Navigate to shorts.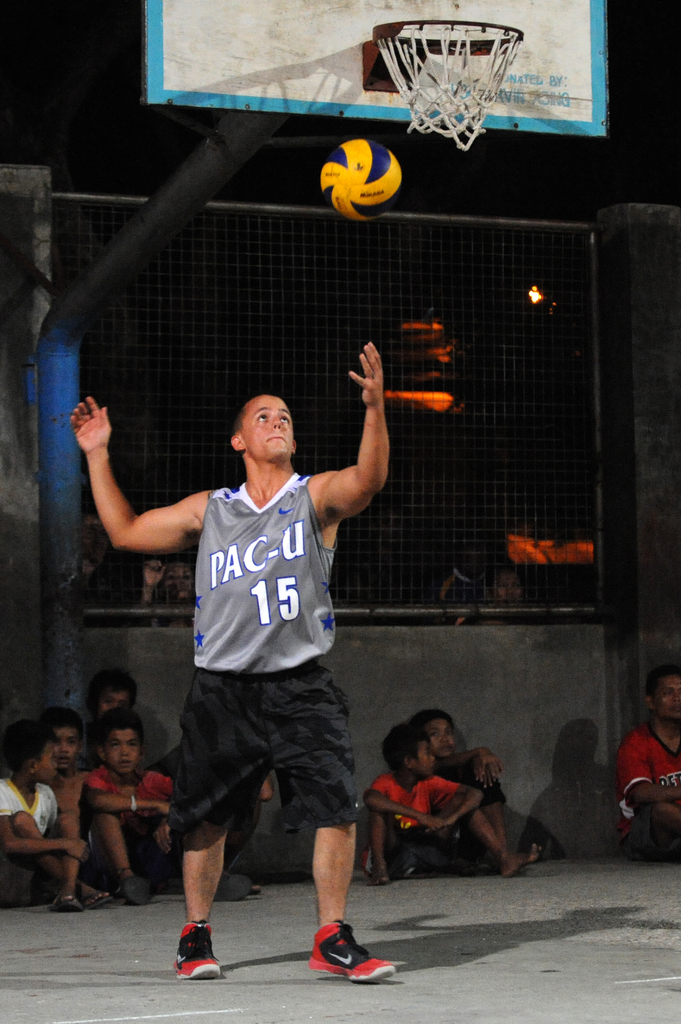
Navigation target: Rect(167, 655, 360, 846).
